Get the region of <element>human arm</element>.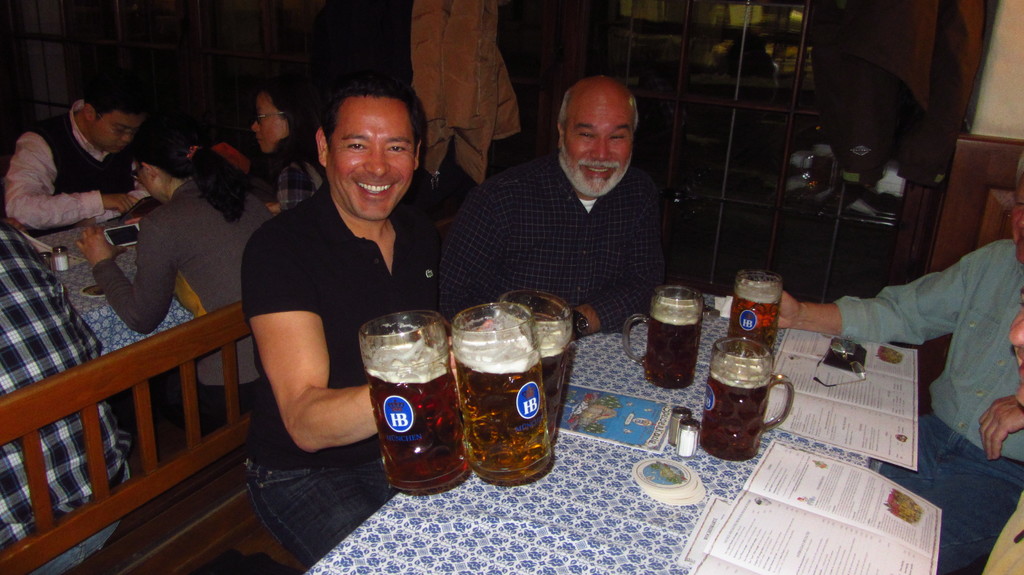
{"left": 76, "top": 198, "right": 188, "bottom": 337}.
